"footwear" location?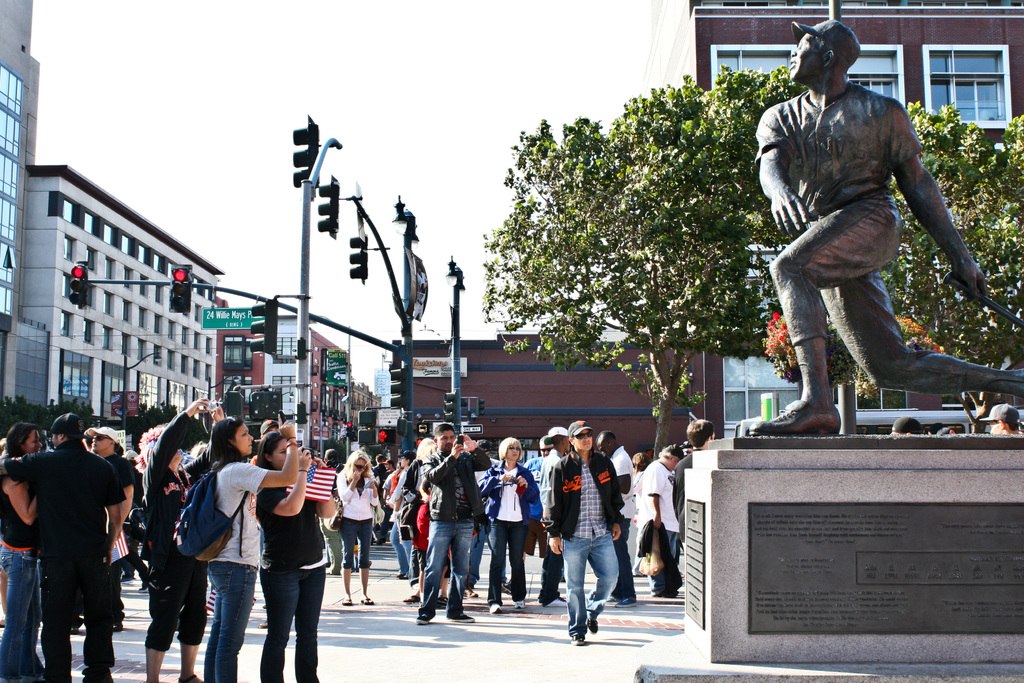
region(173, 673, 204, 682)
